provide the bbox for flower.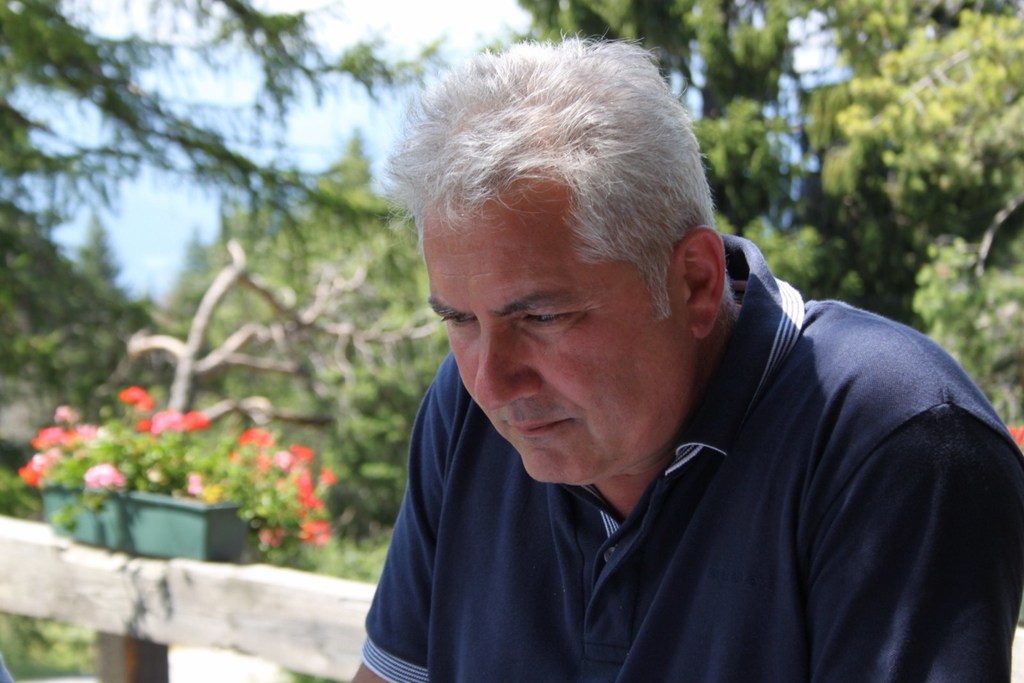
Rect(180, 409, 210, 431).
